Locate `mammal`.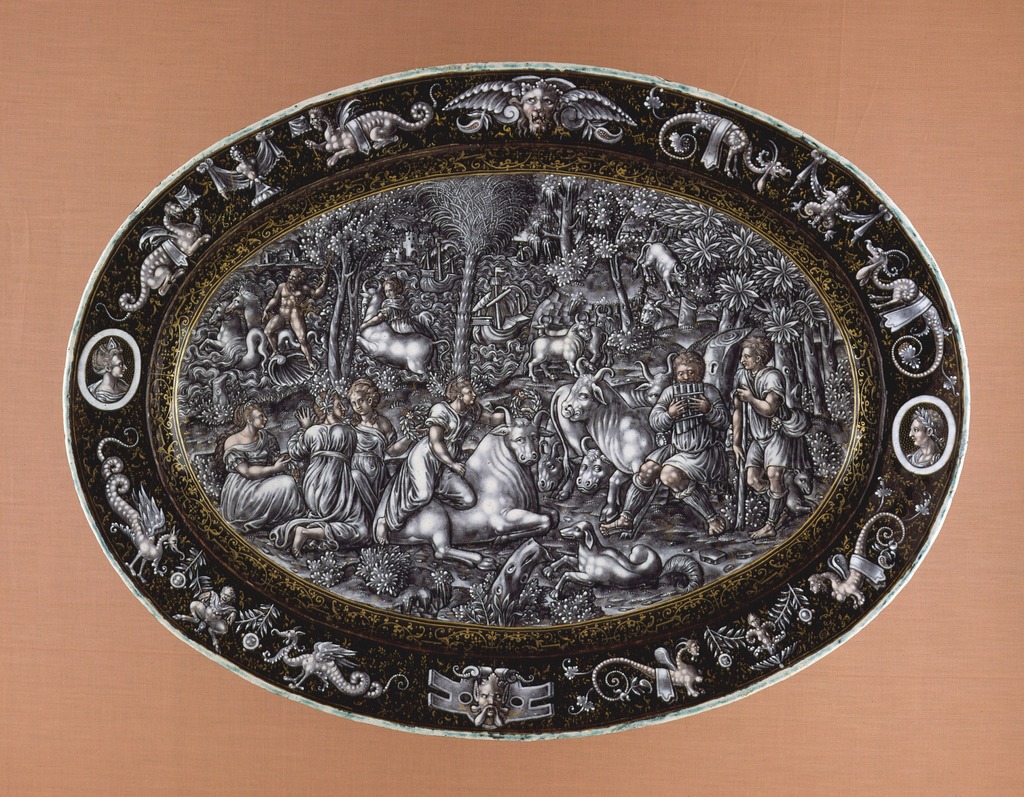
Bounding box: <region>349, 381, 398, 510</region>.
